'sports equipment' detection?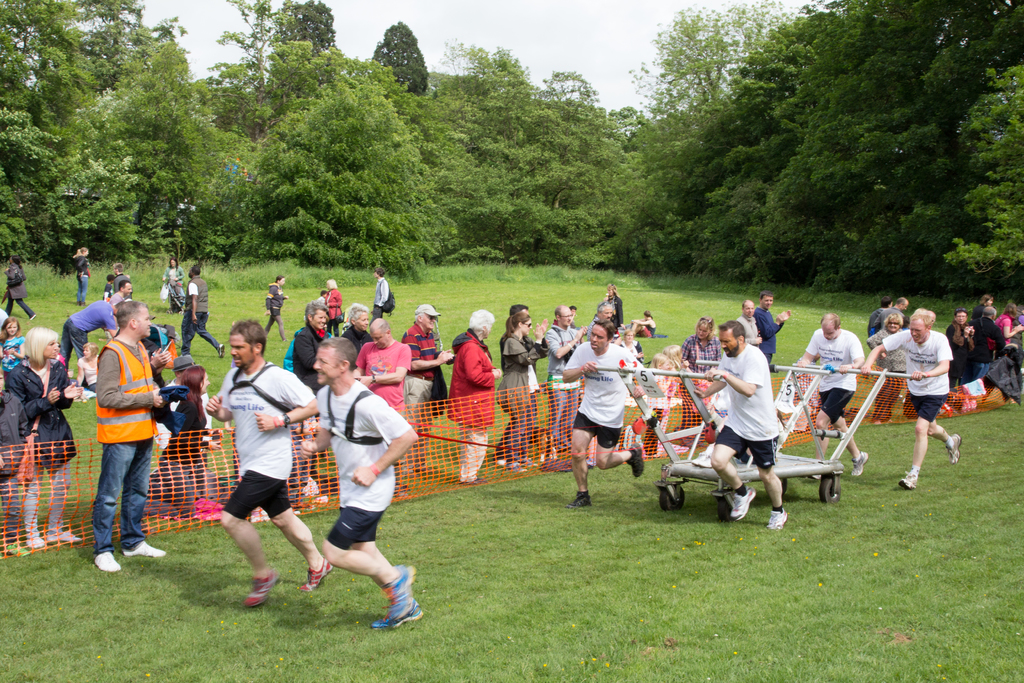
pyautogui.locateOnScreen(118, 537, 163, 562)
